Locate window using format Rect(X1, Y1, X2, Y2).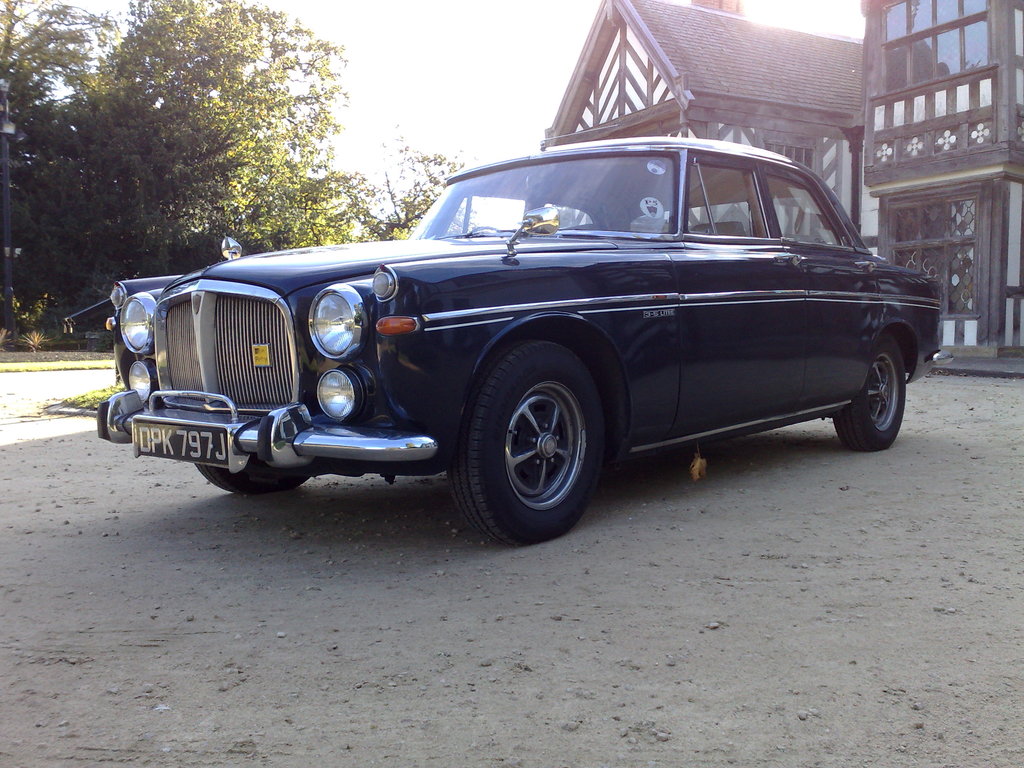
Rect(767, 131, 815, 170).
